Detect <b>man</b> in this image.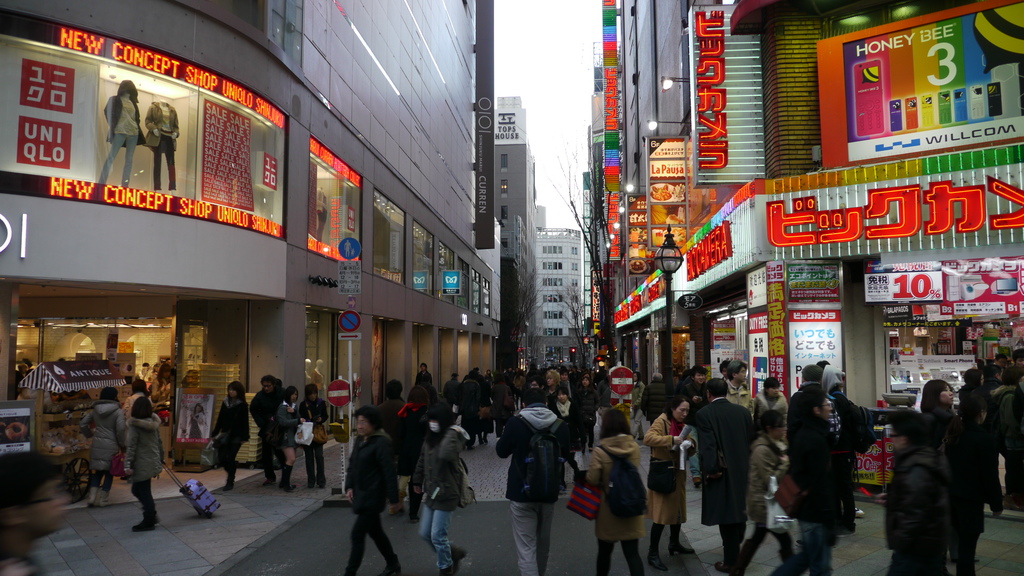
Detection: (490, 391, 580, 575).
